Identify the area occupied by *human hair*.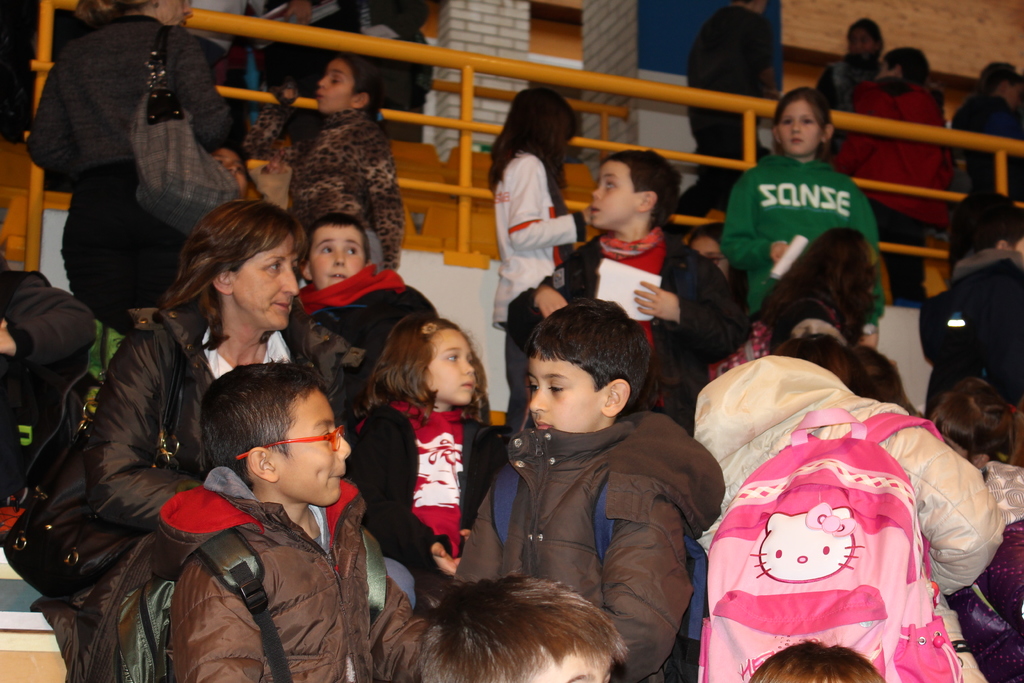
Area: [335,54,383,120].
